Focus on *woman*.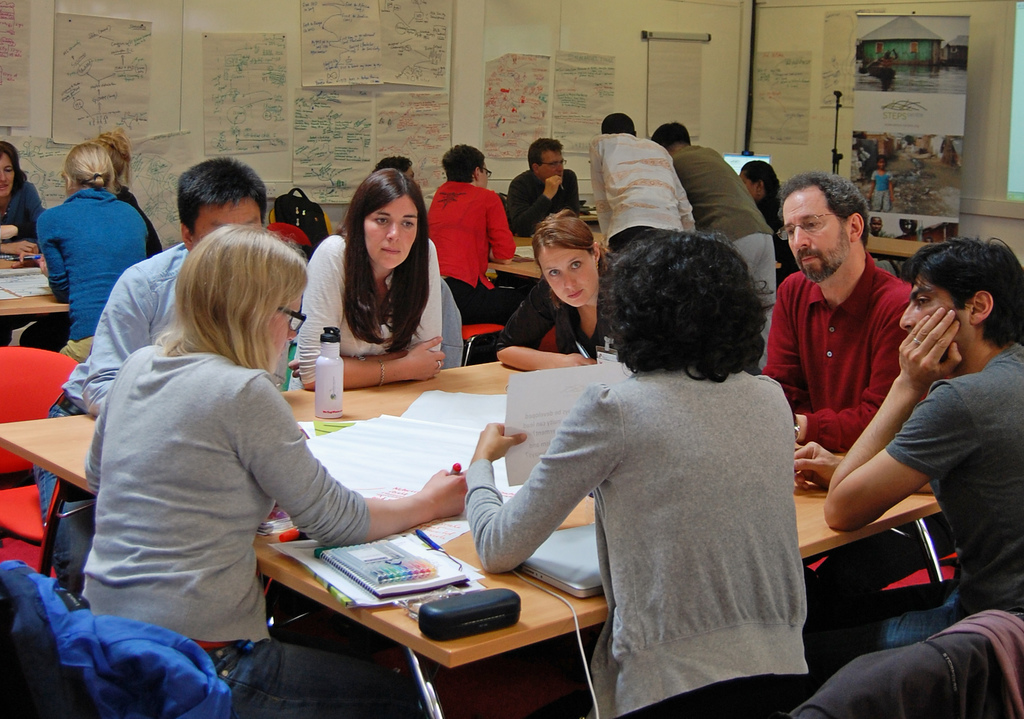
Focused at l=294, t=162, r=459, b=421.
